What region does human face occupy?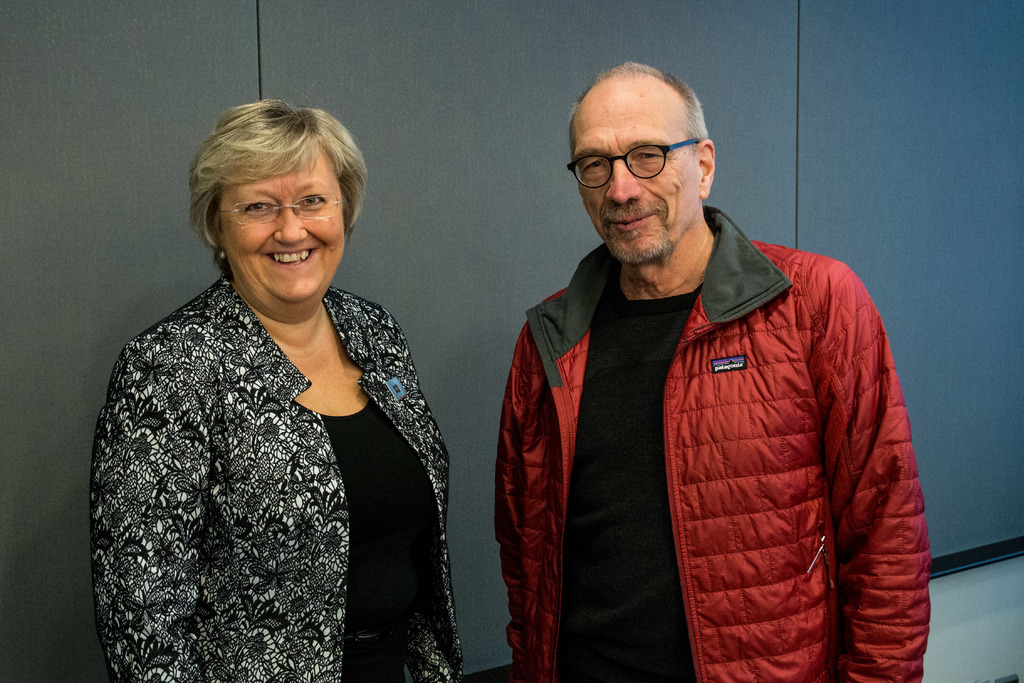
bbox(572, 79, 700, 260).
